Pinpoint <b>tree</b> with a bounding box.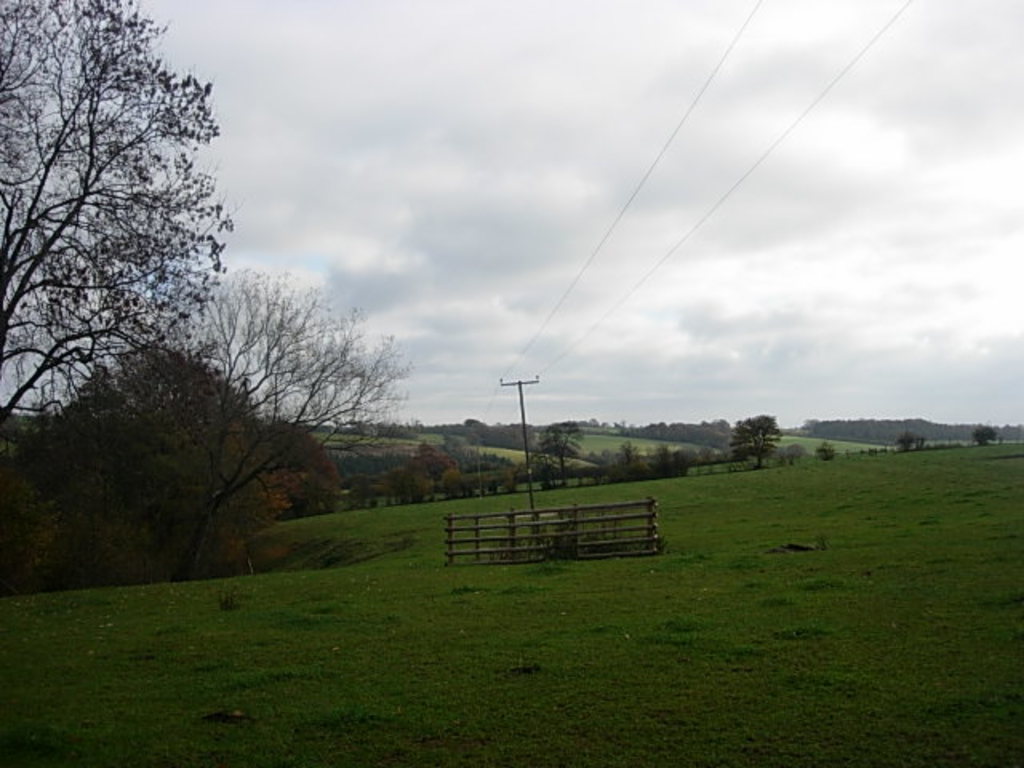
box(397, 430, 464, 499).
